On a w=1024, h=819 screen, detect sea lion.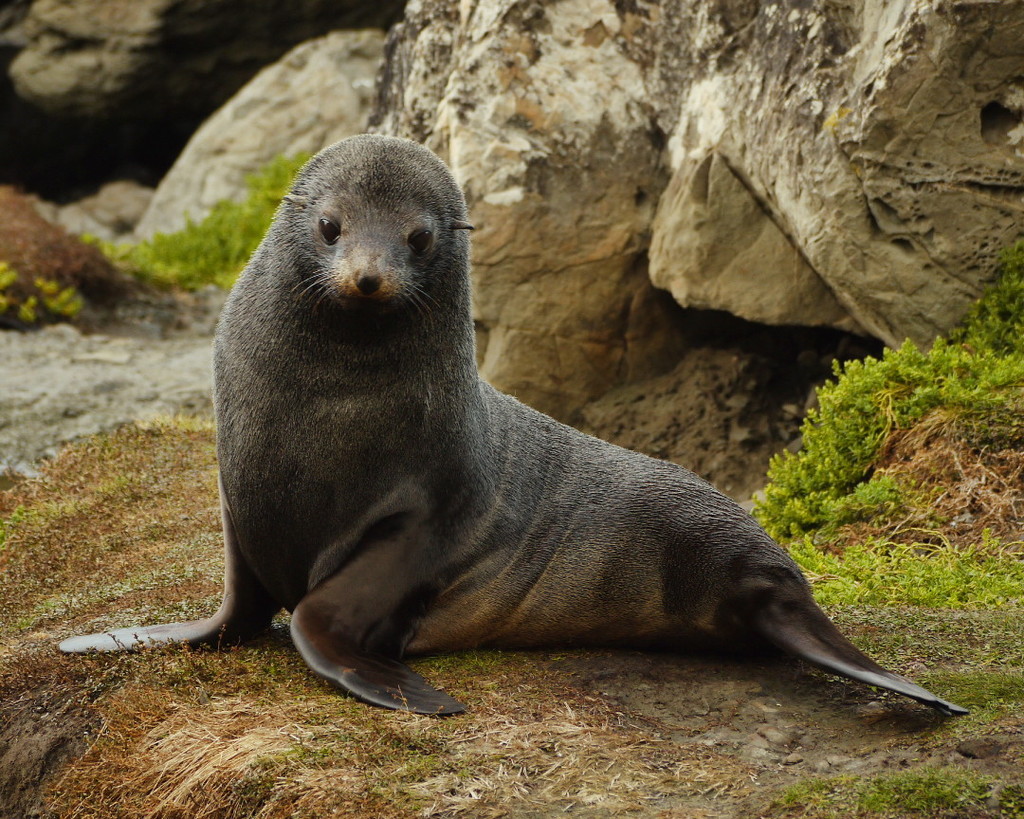
select_region(56, 131, 969, 720).
